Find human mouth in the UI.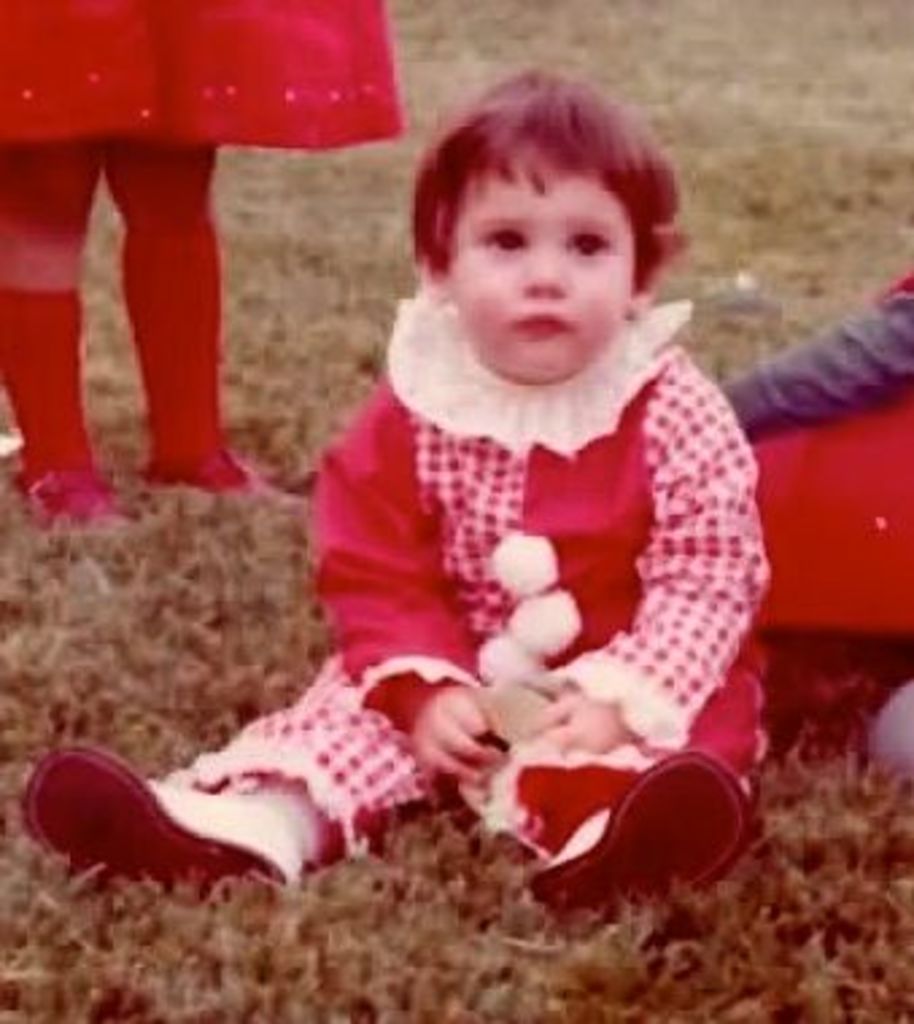
UI element at 510, 294, 580, 350.
